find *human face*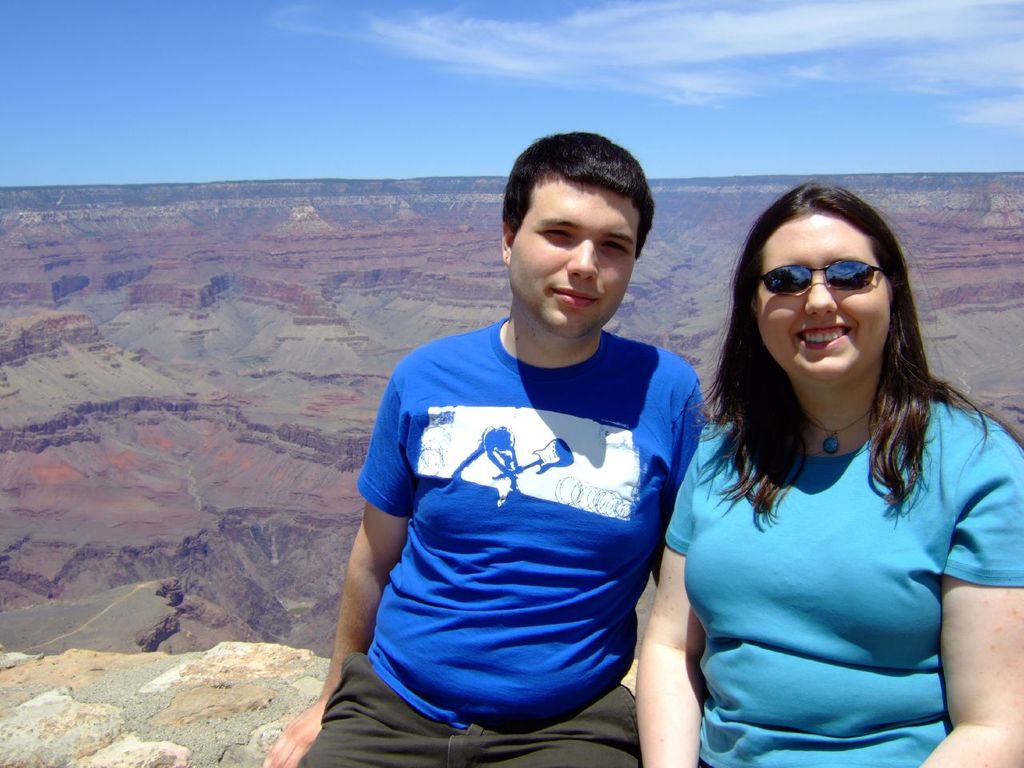
detection(510, 170, 642, 340)
